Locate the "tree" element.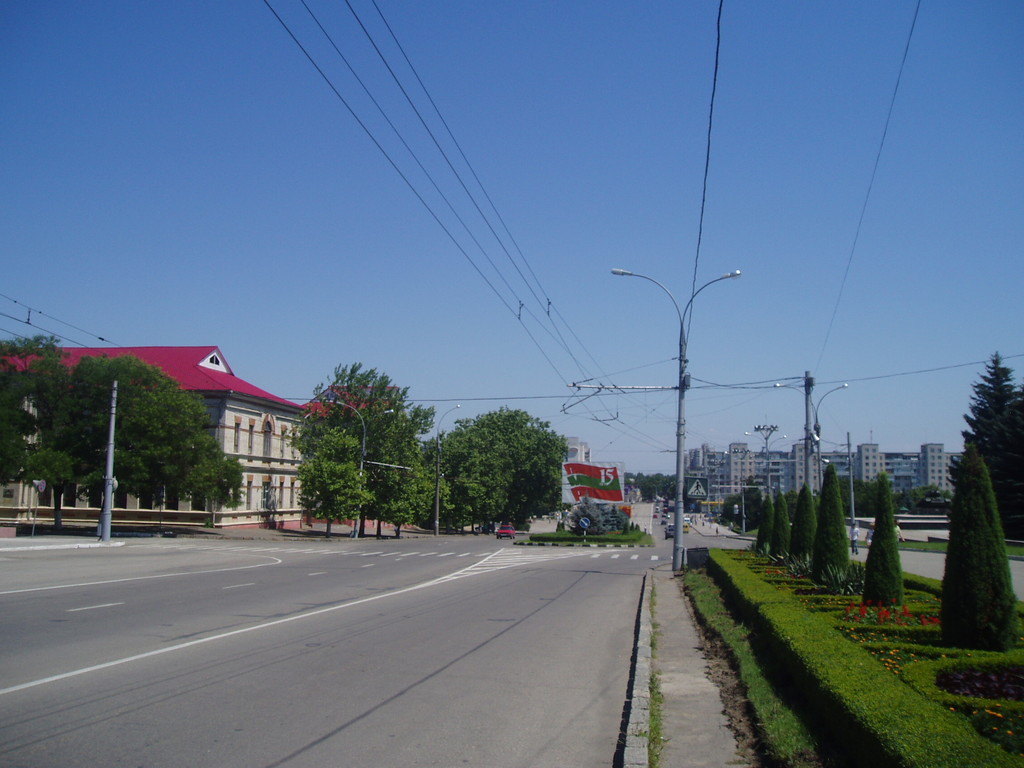
Element bbox: bbox(806, 466, 851, 593).
